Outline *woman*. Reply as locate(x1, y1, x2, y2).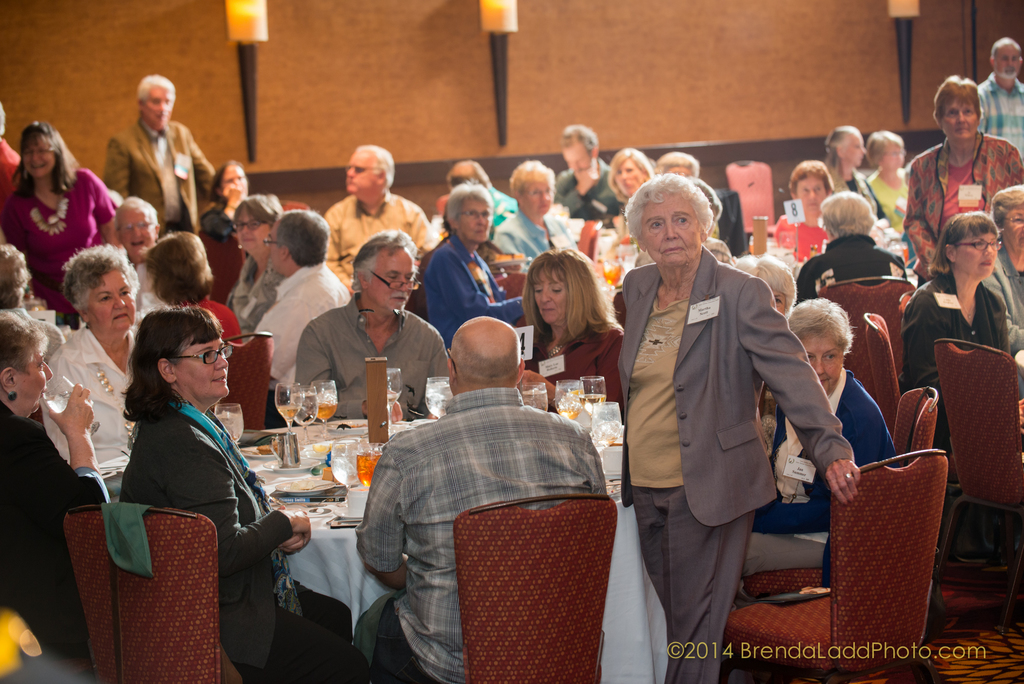
locate(1, 111, 110, 280).
